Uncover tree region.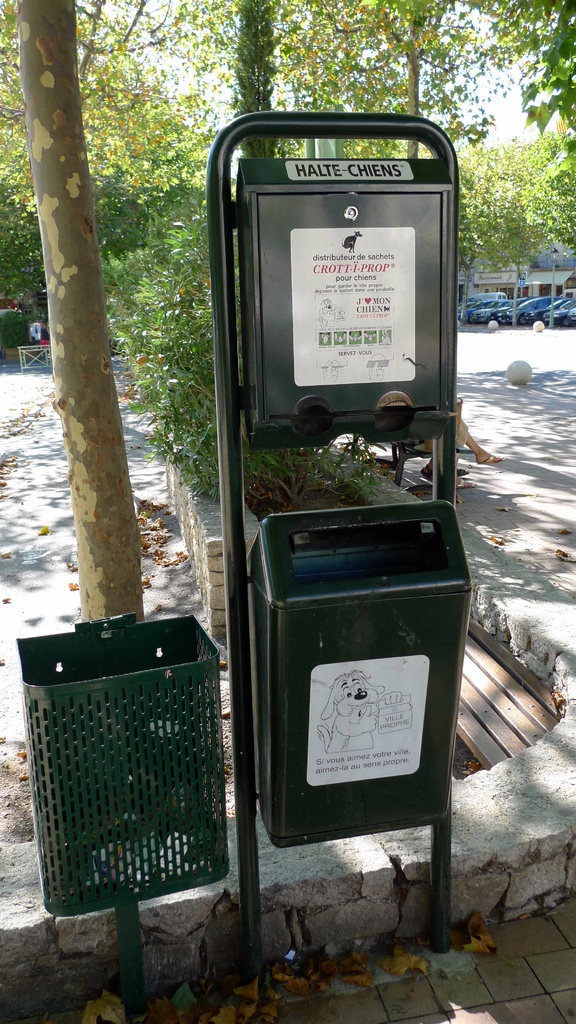
Uncovered: region(7, 0, 140, 620).
